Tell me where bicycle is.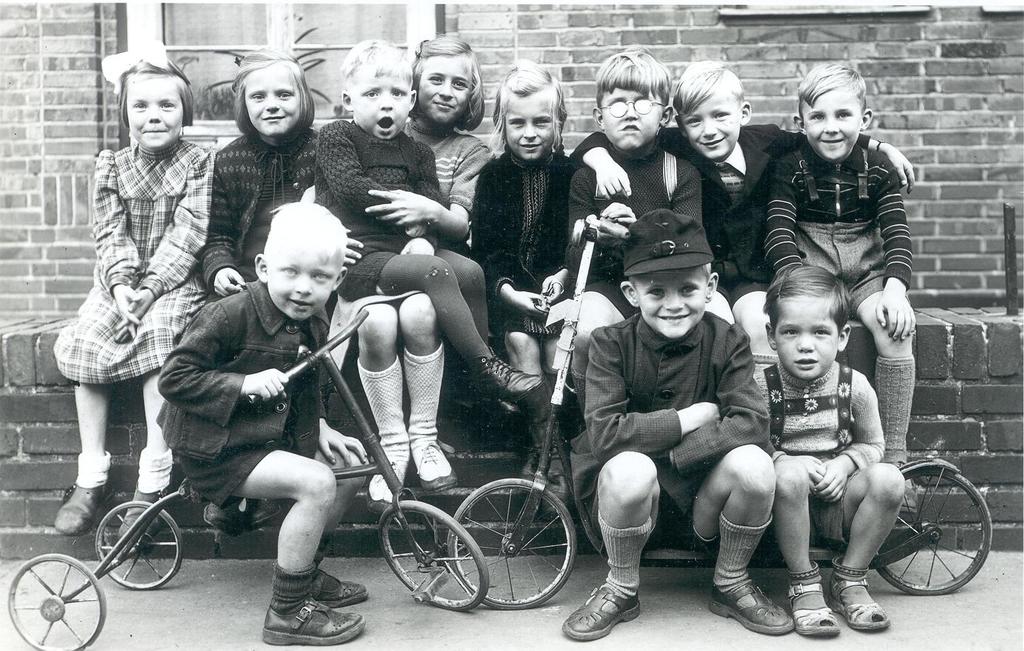
bicycle is at (x1=449, y1=215, x2=993, y2=607).
